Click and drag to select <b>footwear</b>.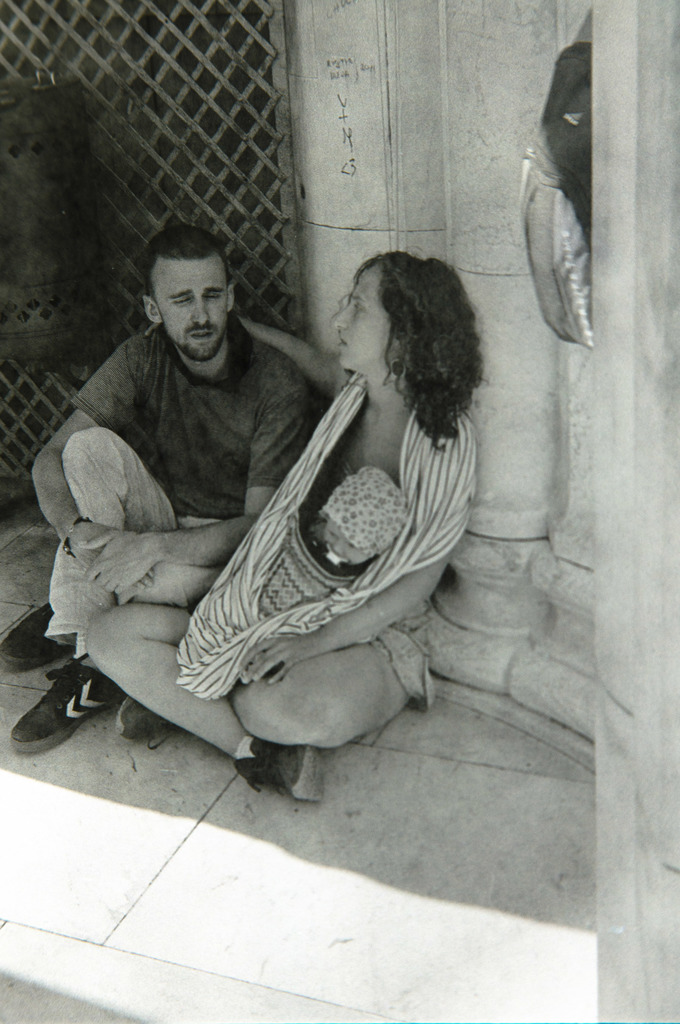
Selection: bbox=[236, 746, 323, 805].
